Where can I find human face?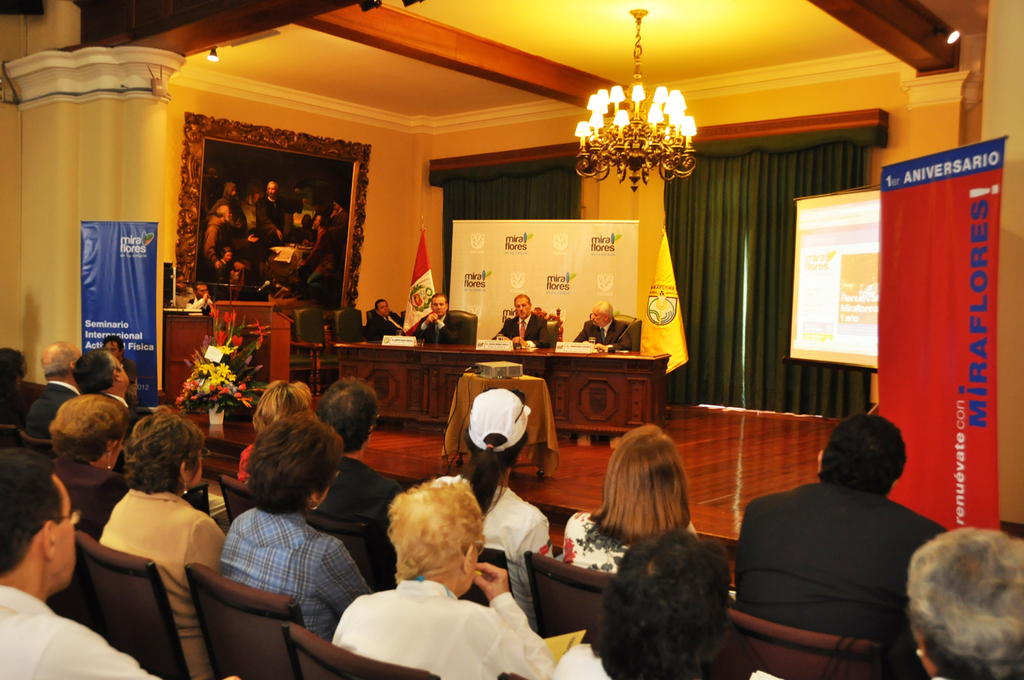
You can find it at (378,301,388,318).
